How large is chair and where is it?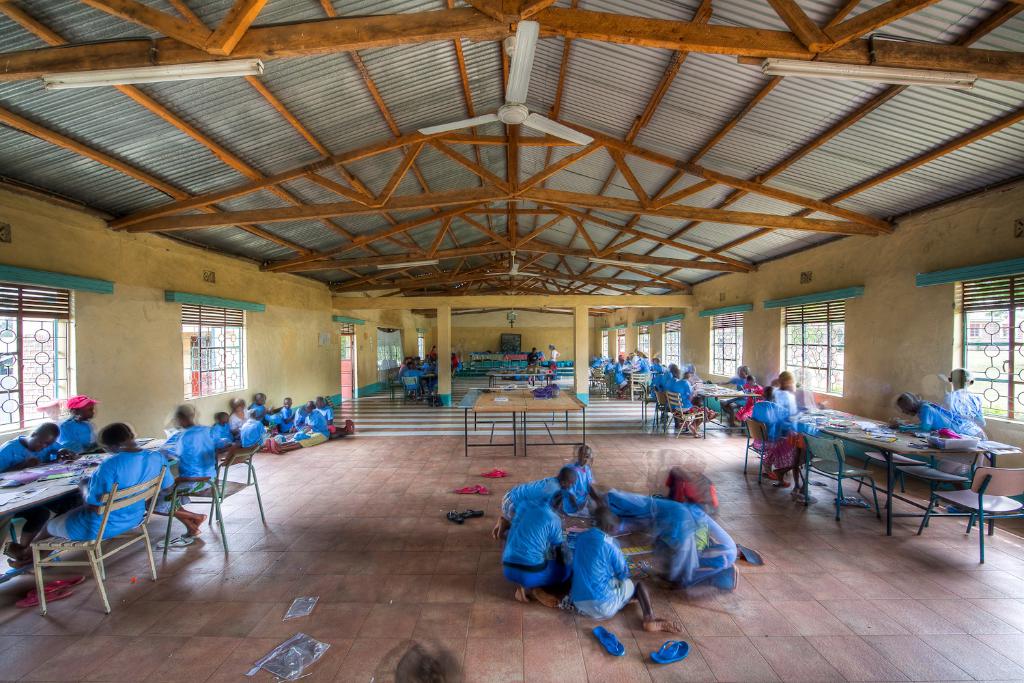
Bounding box: left=918, top=464, right=1023, bottom=574.
